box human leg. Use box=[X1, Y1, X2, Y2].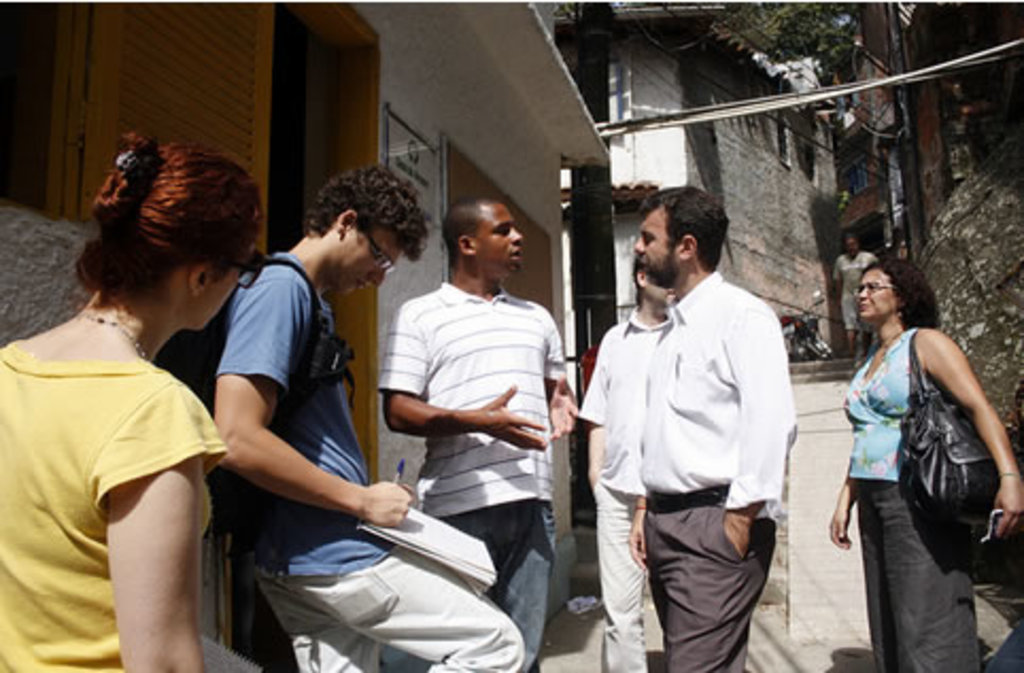
box=[484, 497, 554, 671].
